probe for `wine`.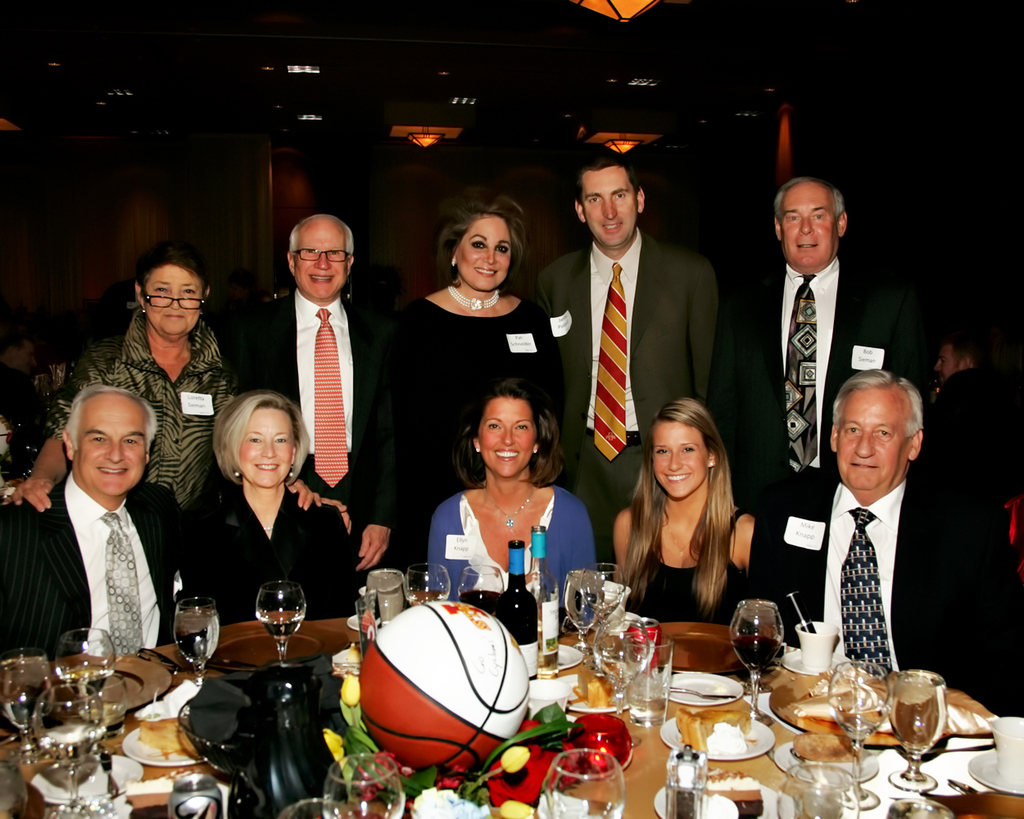
Probe result: 63 663 114 696.
